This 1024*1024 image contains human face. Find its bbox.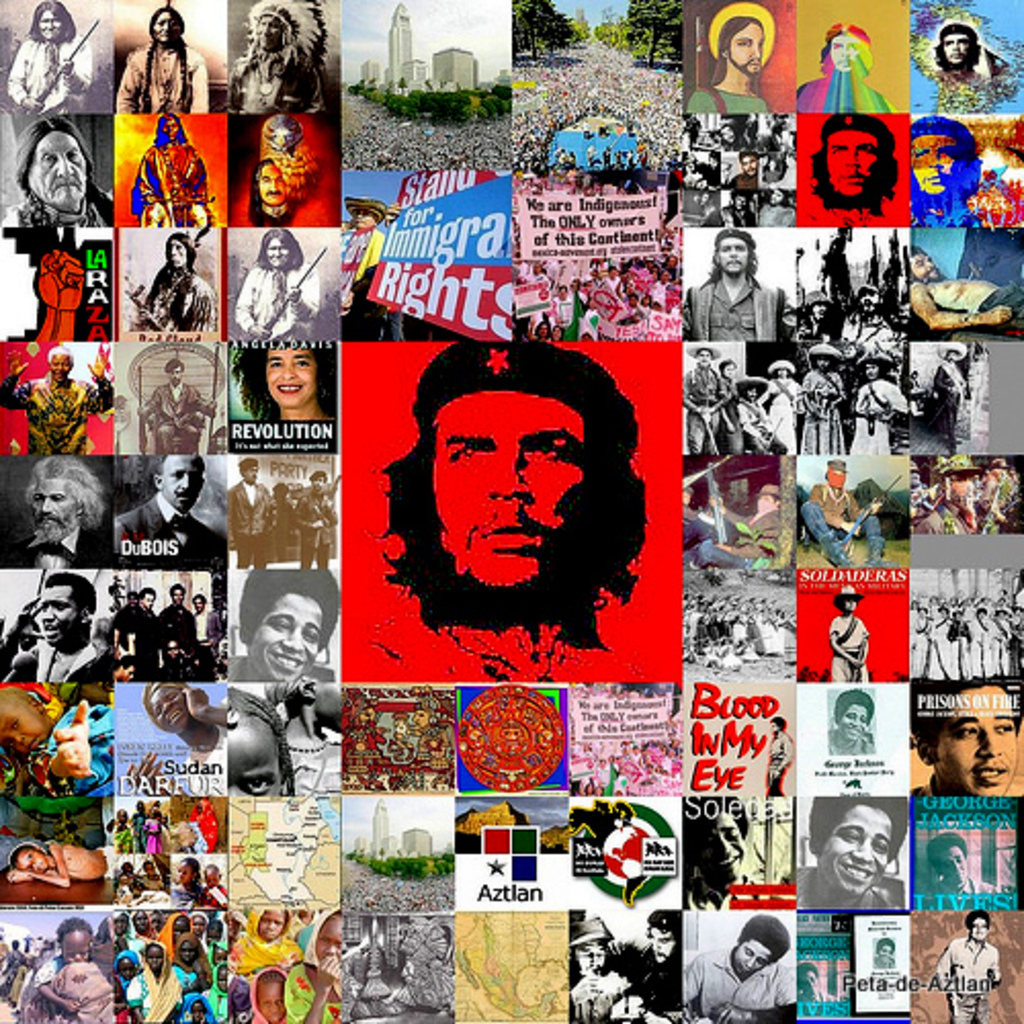
51/350/72/385.
